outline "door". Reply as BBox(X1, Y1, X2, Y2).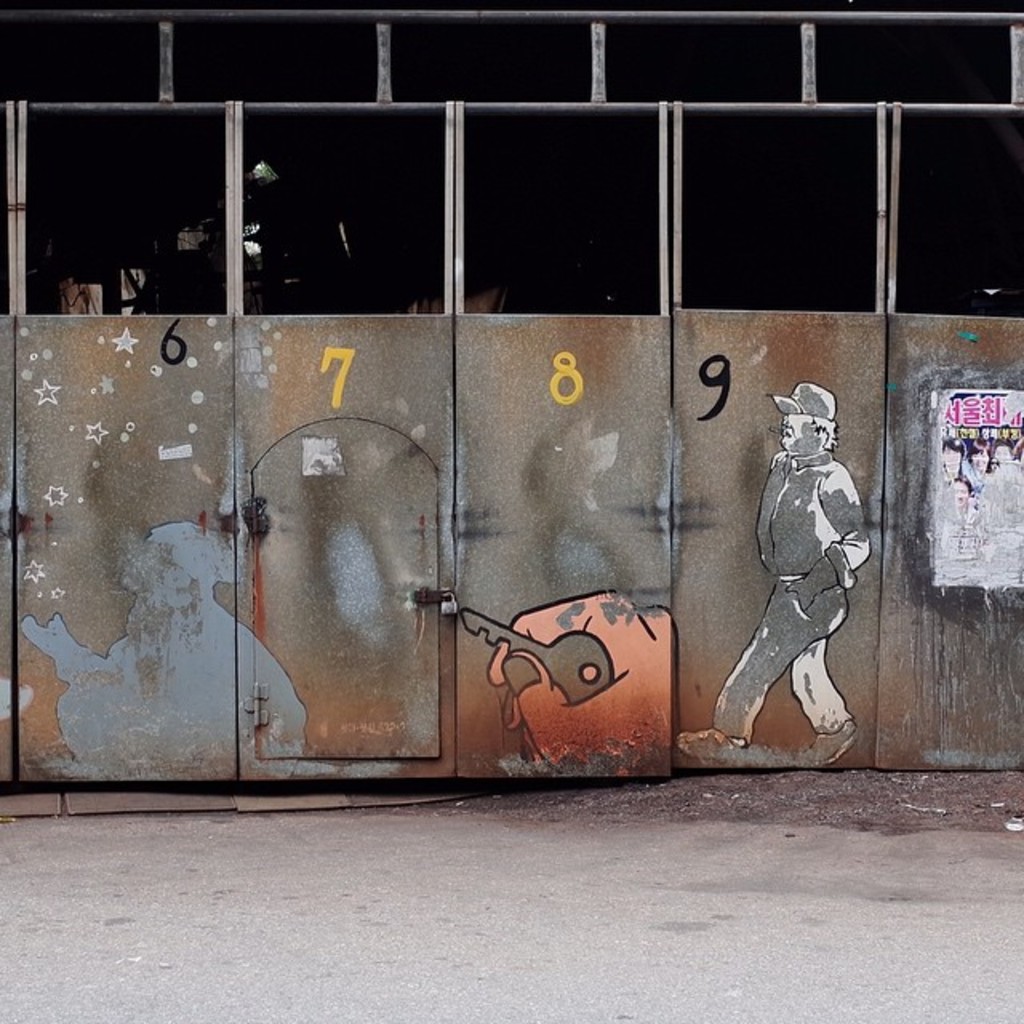
BBox(235, 310, 450, 757).
